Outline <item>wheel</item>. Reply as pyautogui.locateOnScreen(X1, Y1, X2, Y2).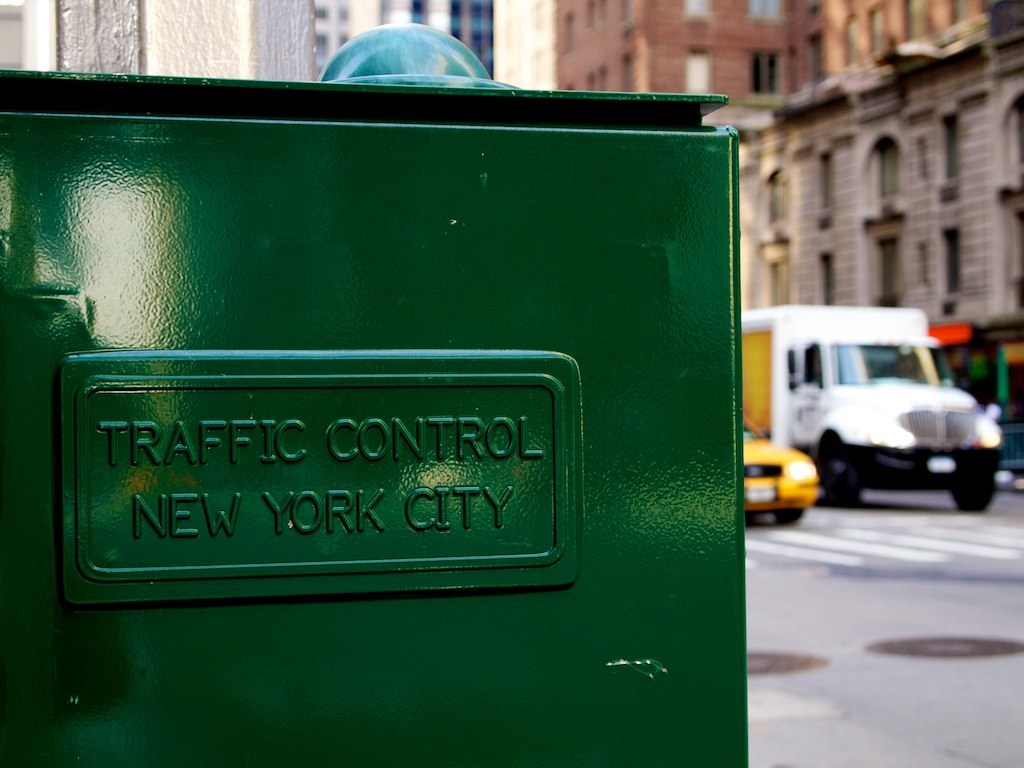
pyautogui.locateOnScreen(949, 477, 995, 510).
